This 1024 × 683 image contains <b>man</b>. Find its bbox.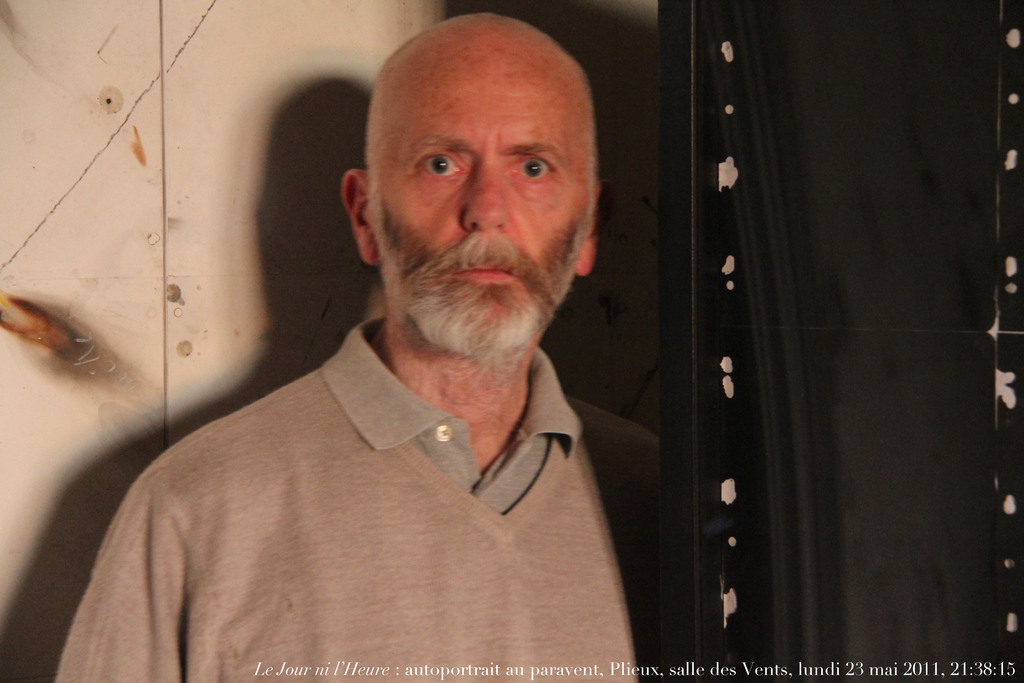
{"left": 88, "top": 33, "right": 700, "bottom": 666}.
